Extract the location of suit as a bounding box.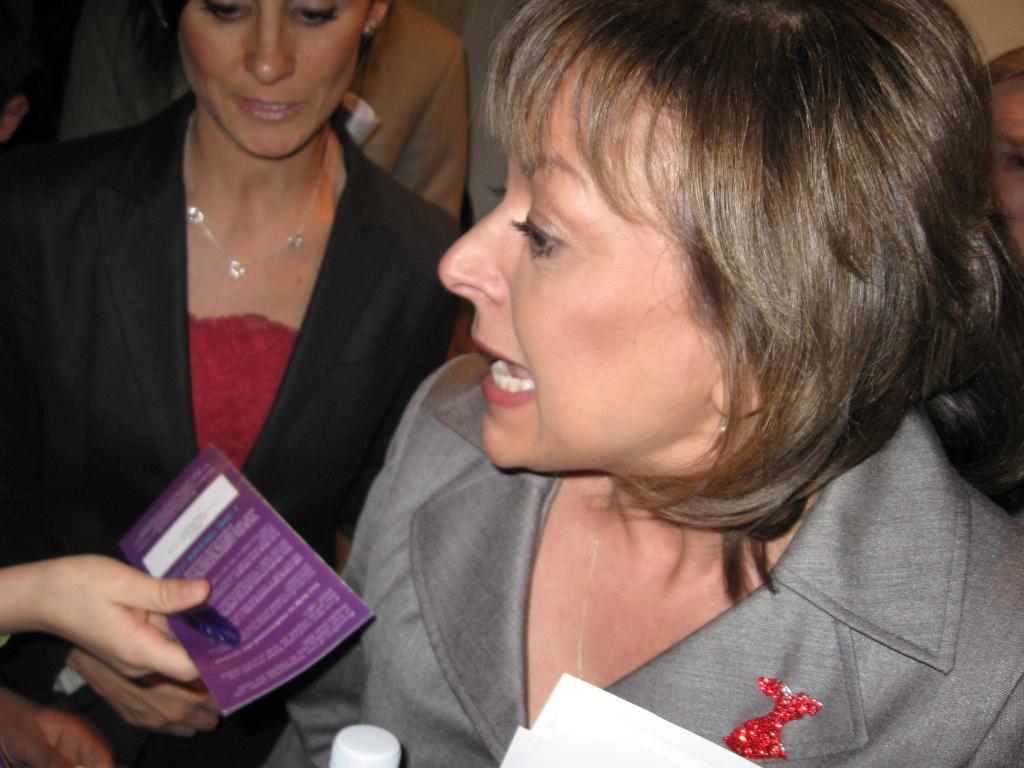
x1=0, y1=90, x2=467, y2=766.
